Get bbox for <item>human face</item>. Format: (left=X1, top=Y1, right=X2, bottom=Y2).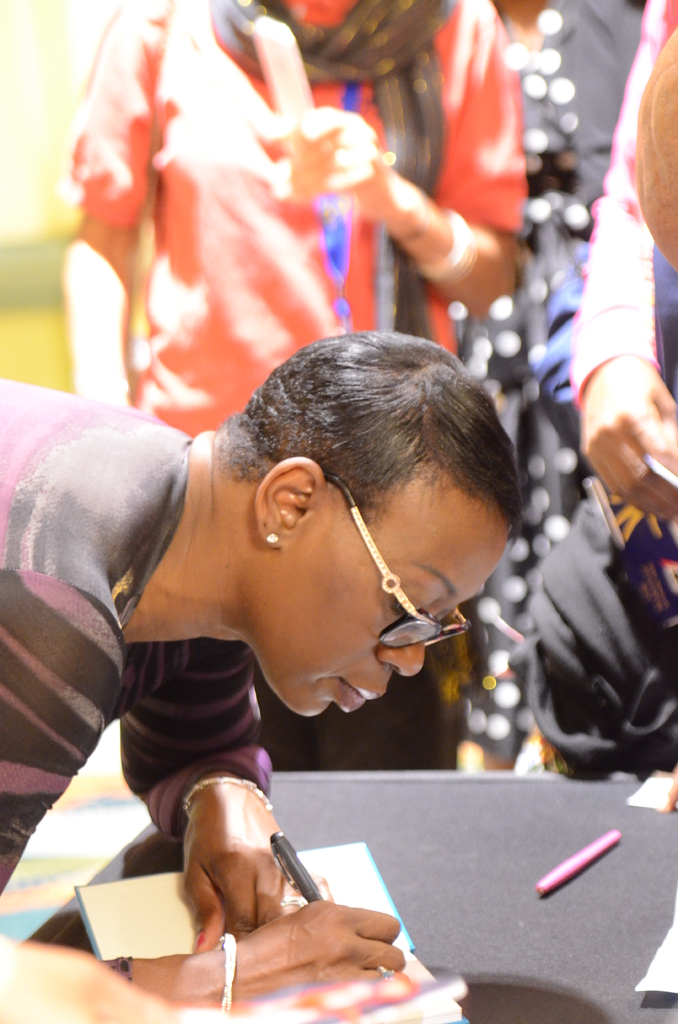
(left=244, top=471, right=508, bottom=723).
